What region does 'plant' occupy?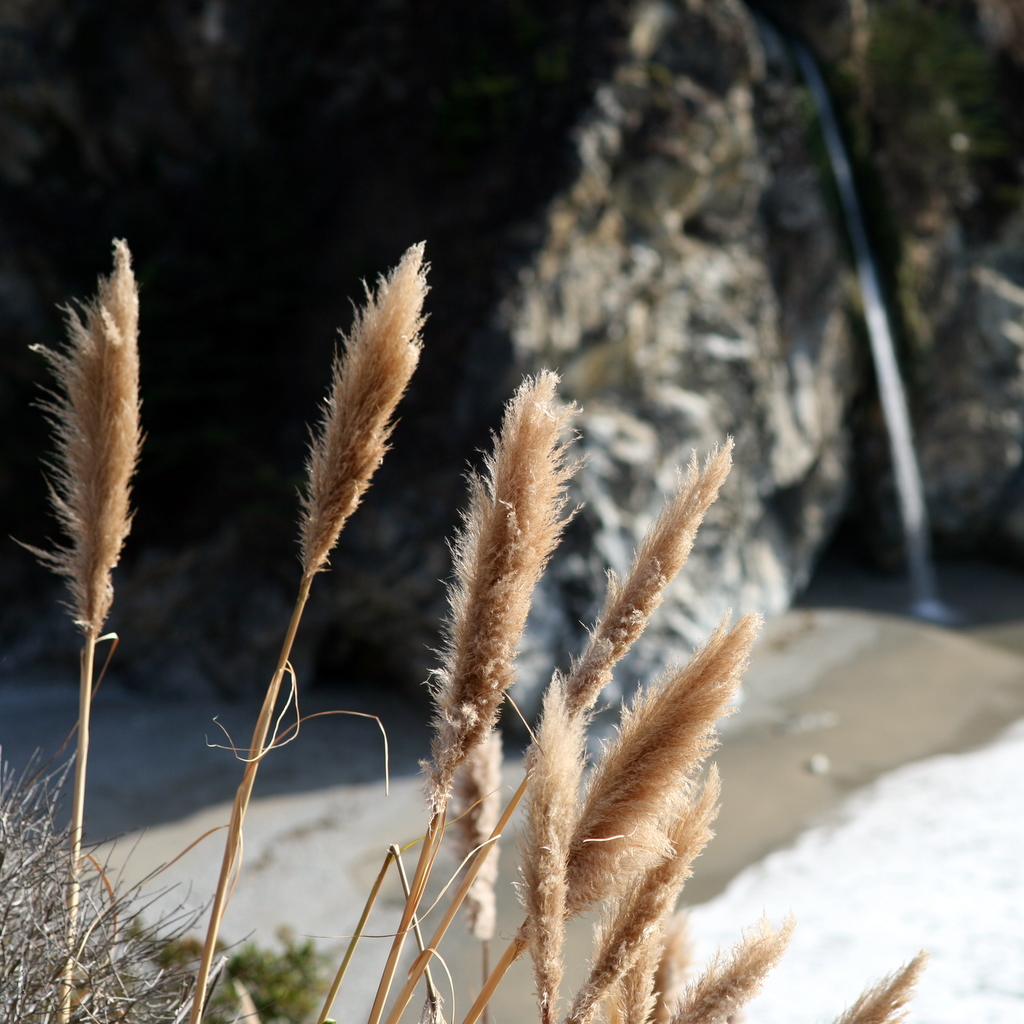
box=[564, 759, 735, 1006].
